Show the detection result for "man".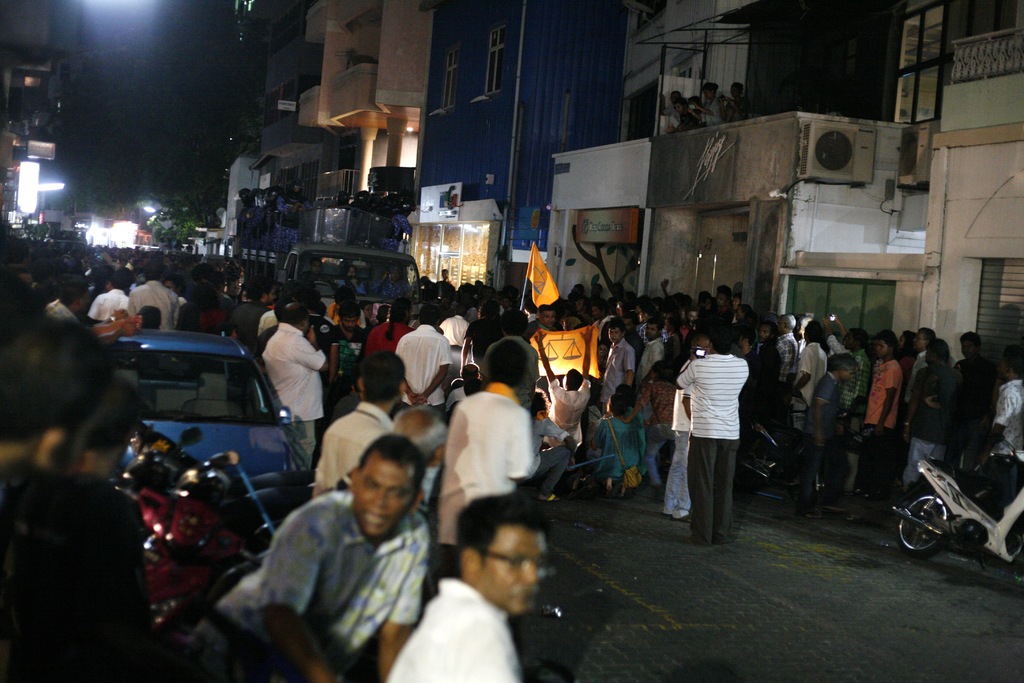
<box>673,320,752,541</box>.
